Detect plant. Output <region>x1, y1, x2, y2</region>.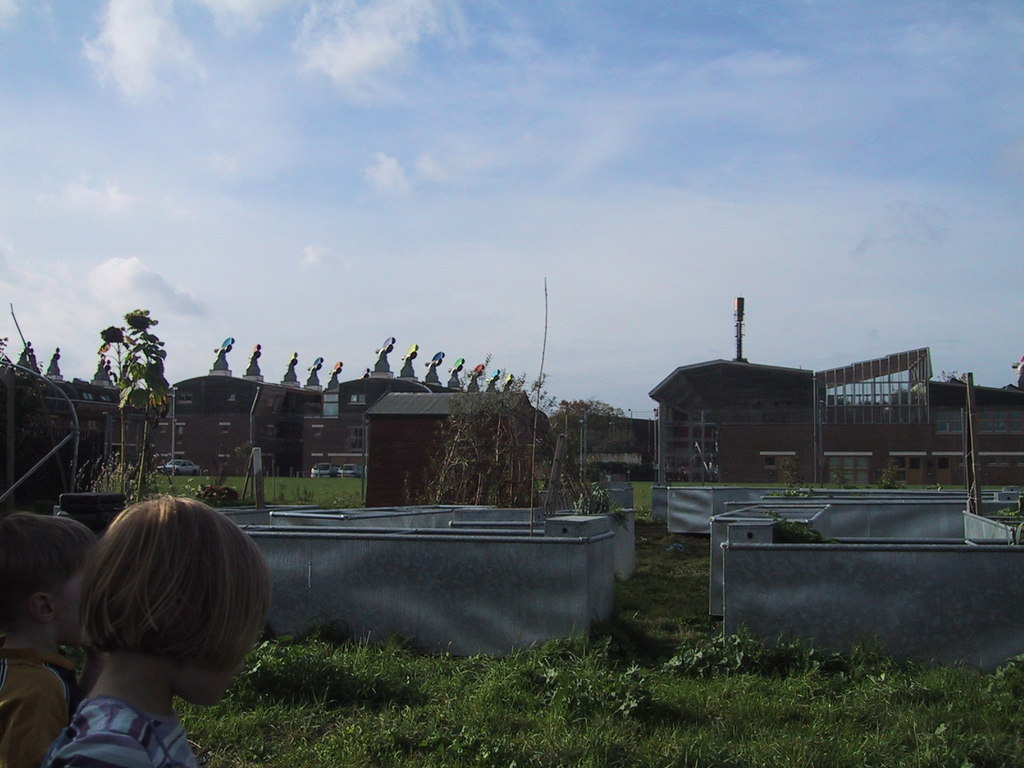
<region>197, 477, 234, 506</region>.
